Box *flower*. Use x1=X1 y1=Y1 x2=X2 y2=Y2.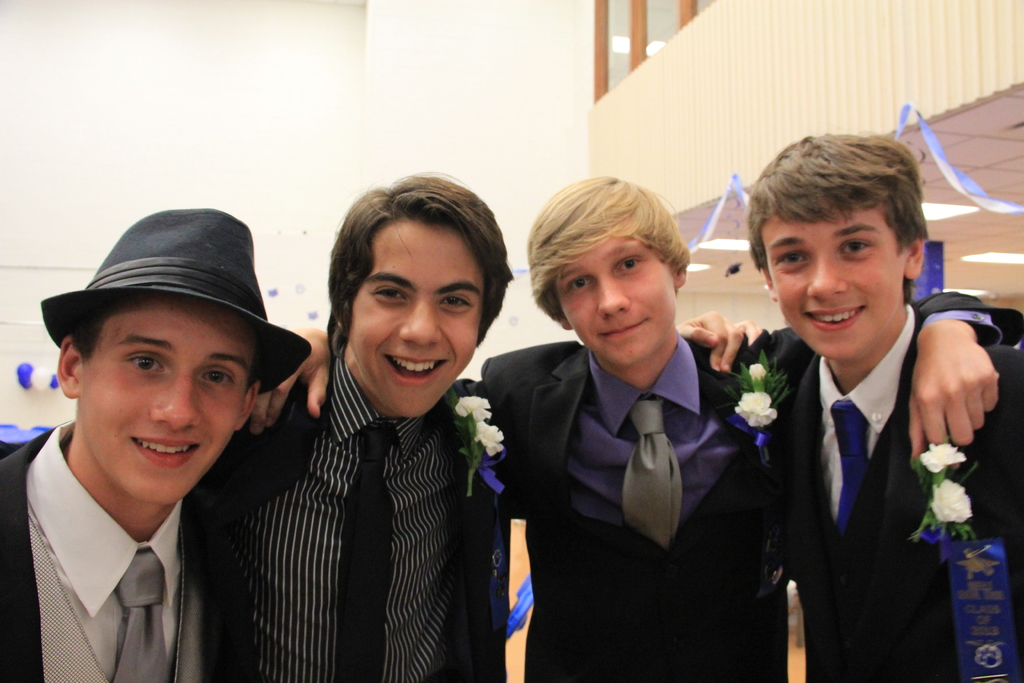
x1=927 y1=482 x2=973 y2=525.
